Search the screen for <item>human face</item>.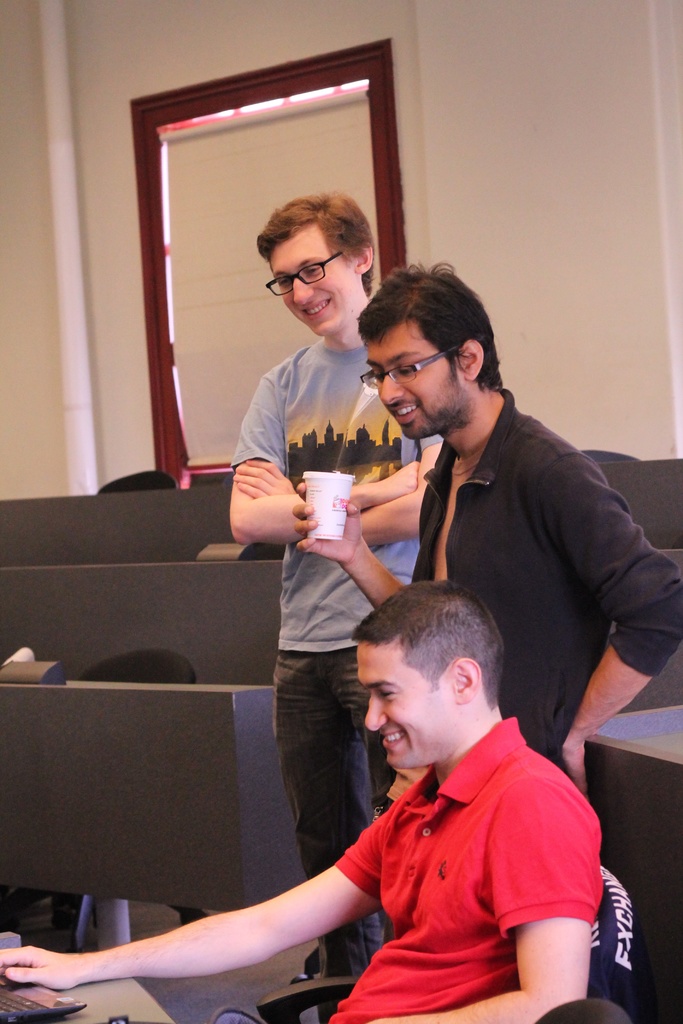
Found at bbox=[264, 230, 351, 331].
